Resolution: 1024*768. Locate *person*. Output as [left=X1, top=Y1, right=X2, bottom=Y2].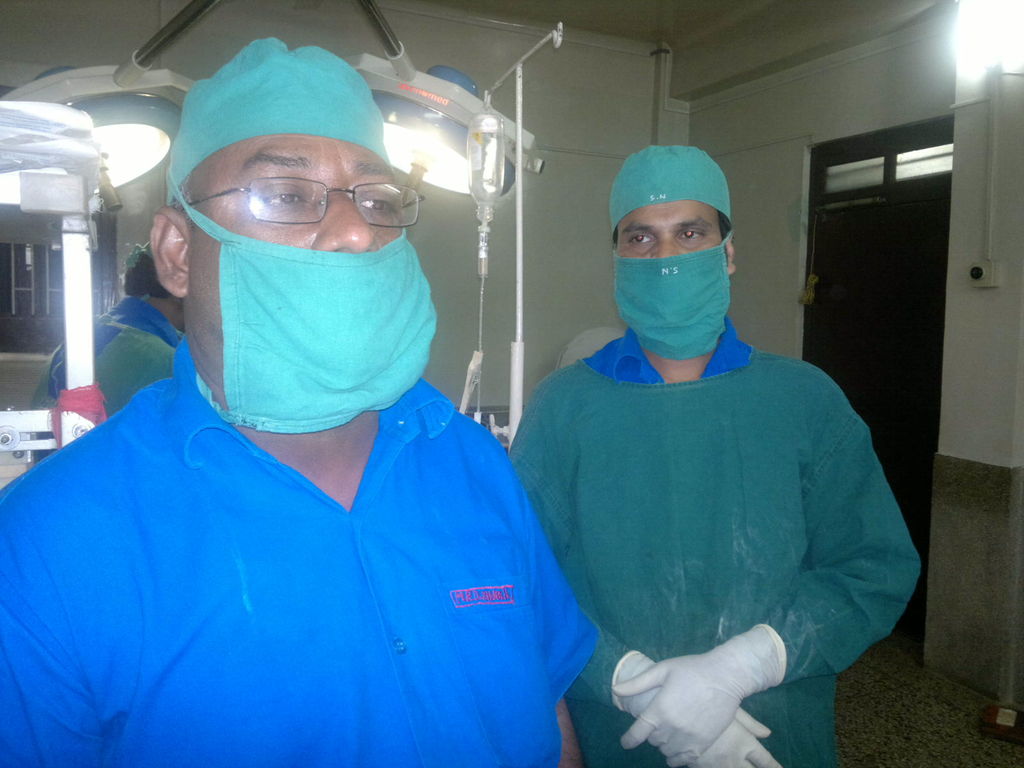
[left=510, top=134, right=903, bottom=748].
